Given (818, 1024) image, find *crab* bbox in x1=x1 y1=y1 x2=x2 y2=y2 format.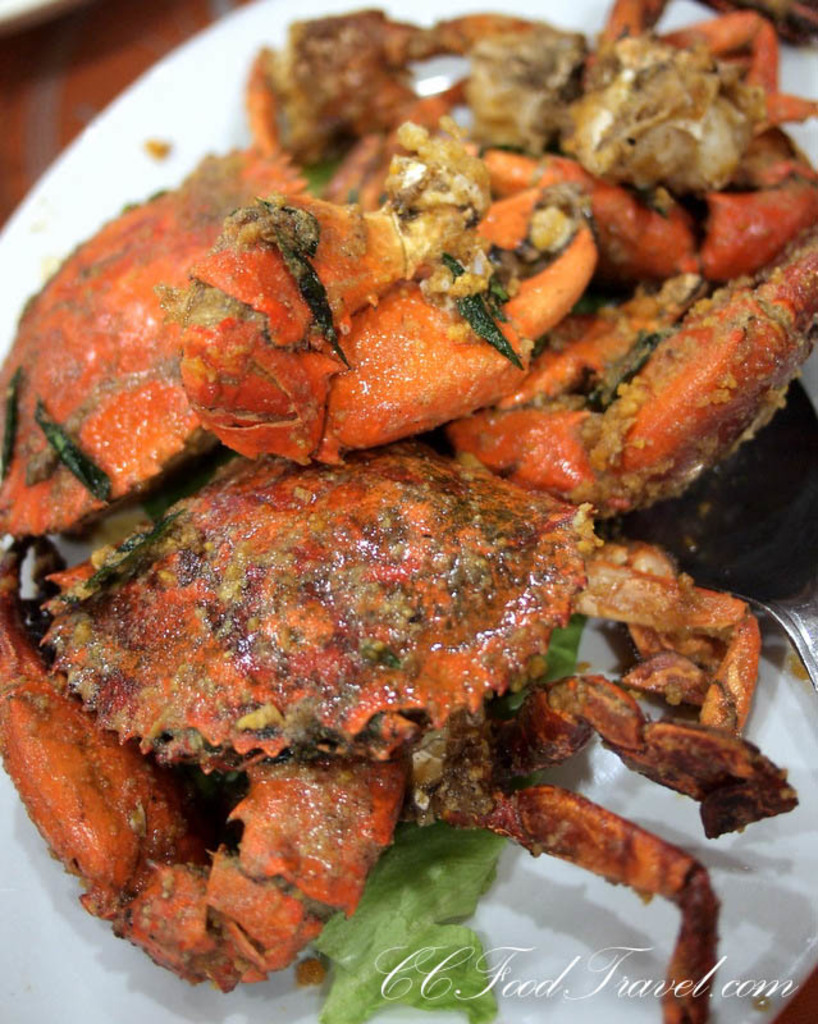
x1=448 y1=202 x2=817 y2=535.
